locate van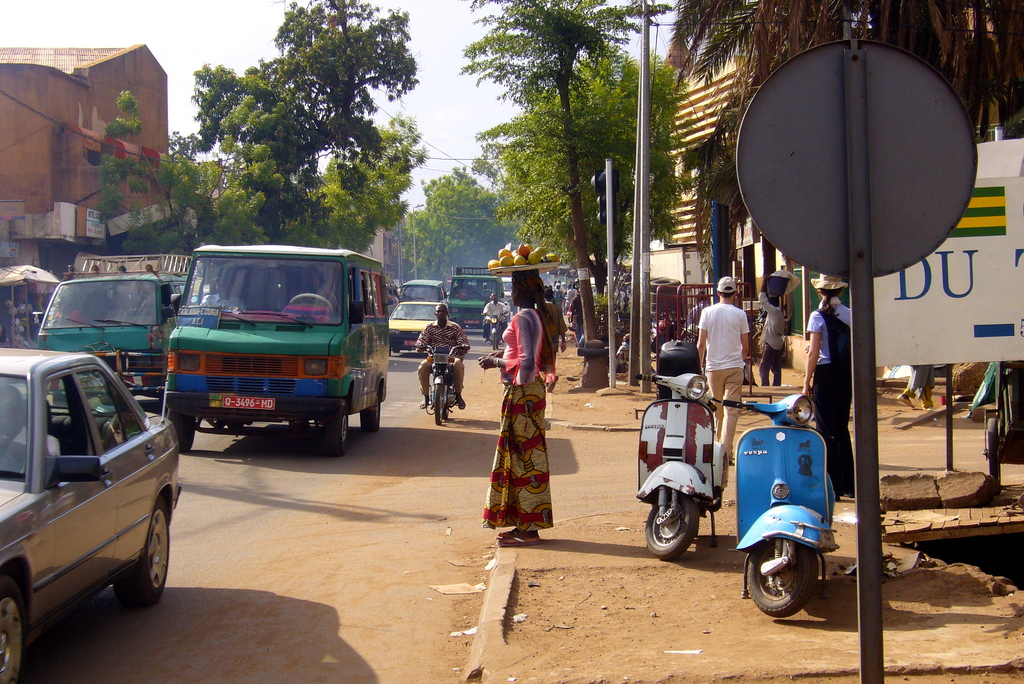
Rect(399, 276, 450, 307)
